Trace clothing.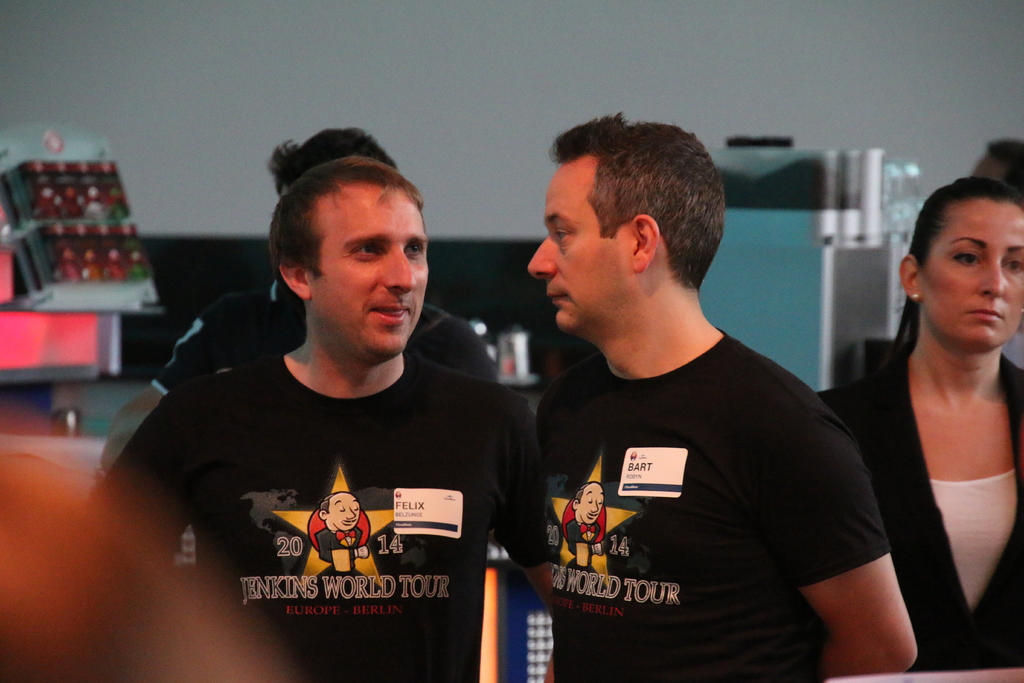
Traced to BBox(147, 284, 499, 383).
